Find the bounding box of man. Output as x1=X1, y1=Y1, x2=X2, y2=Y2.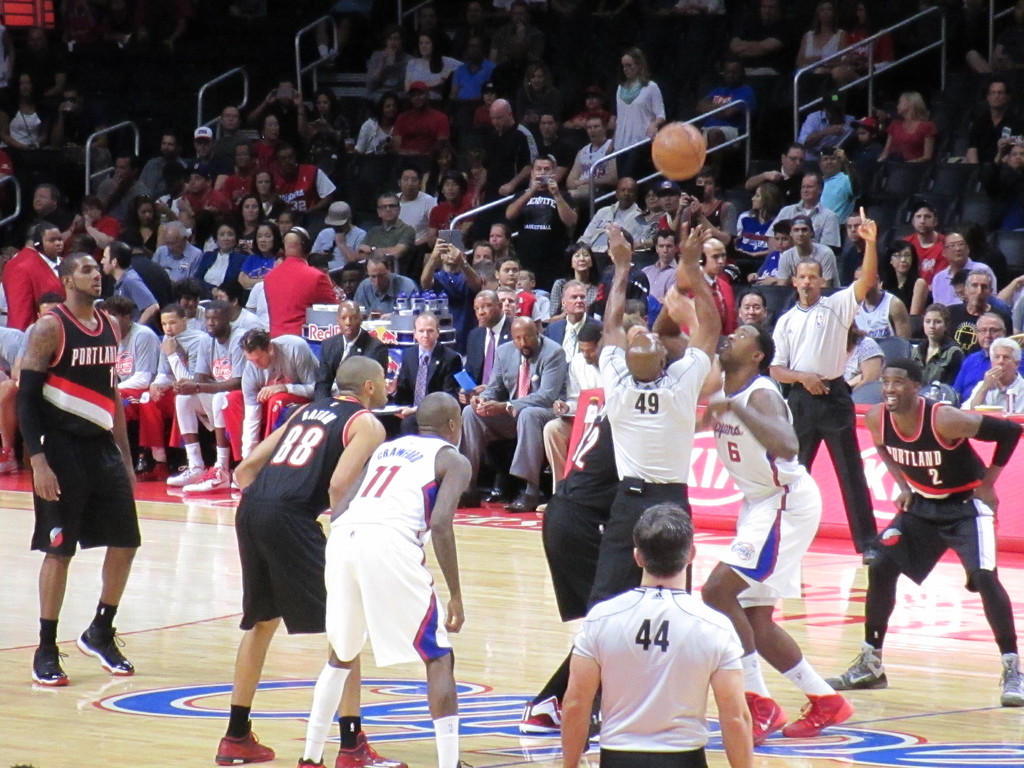
x1=157, y1=132, x2=181, y2=163.
